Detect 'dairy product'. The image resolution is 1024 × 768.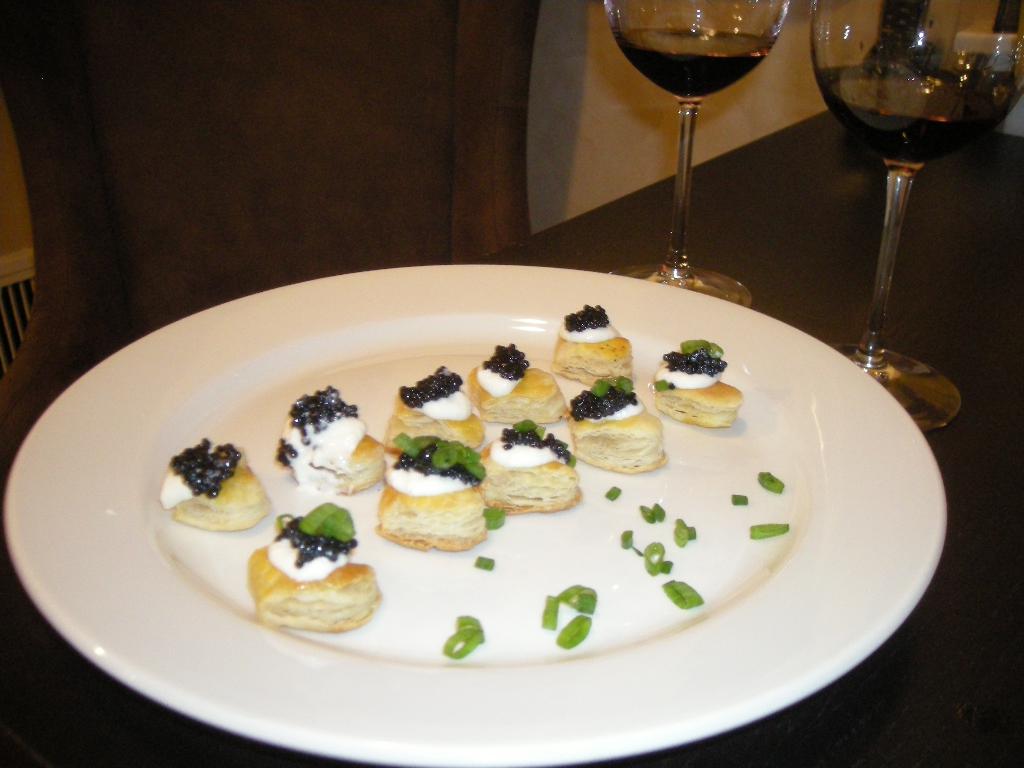
<box>649,337,728,392</box>.
